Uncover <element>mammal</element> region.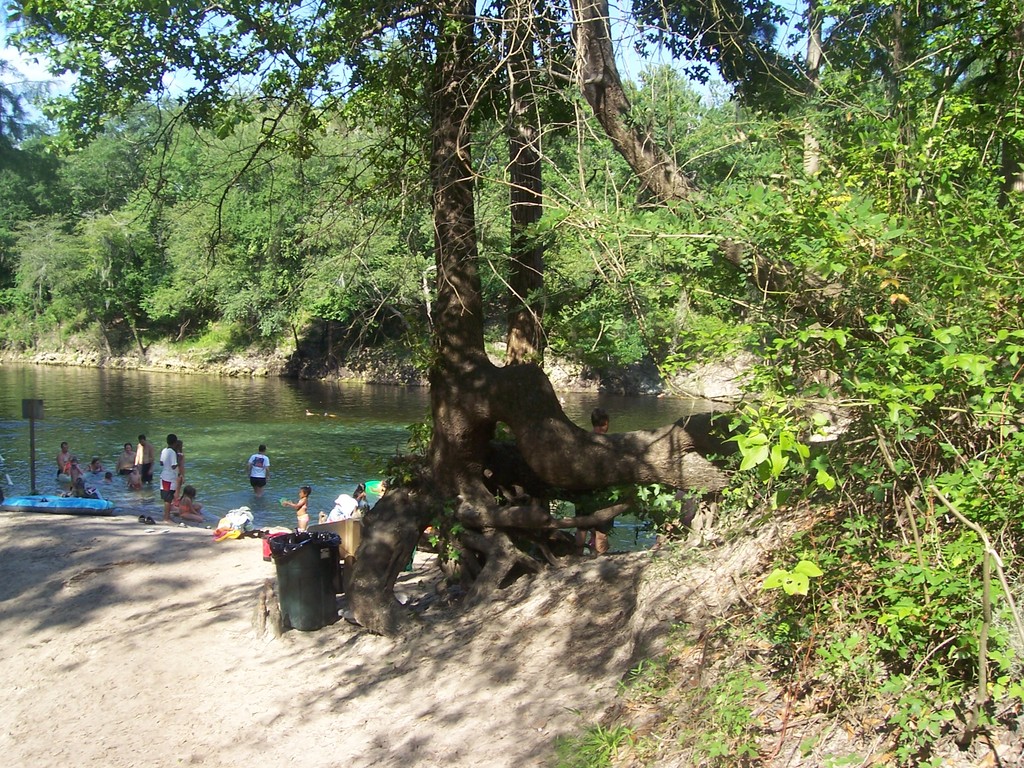
Uncovered: {"left": 179, "top": 487, "right": 202, "bottom": 524}.
